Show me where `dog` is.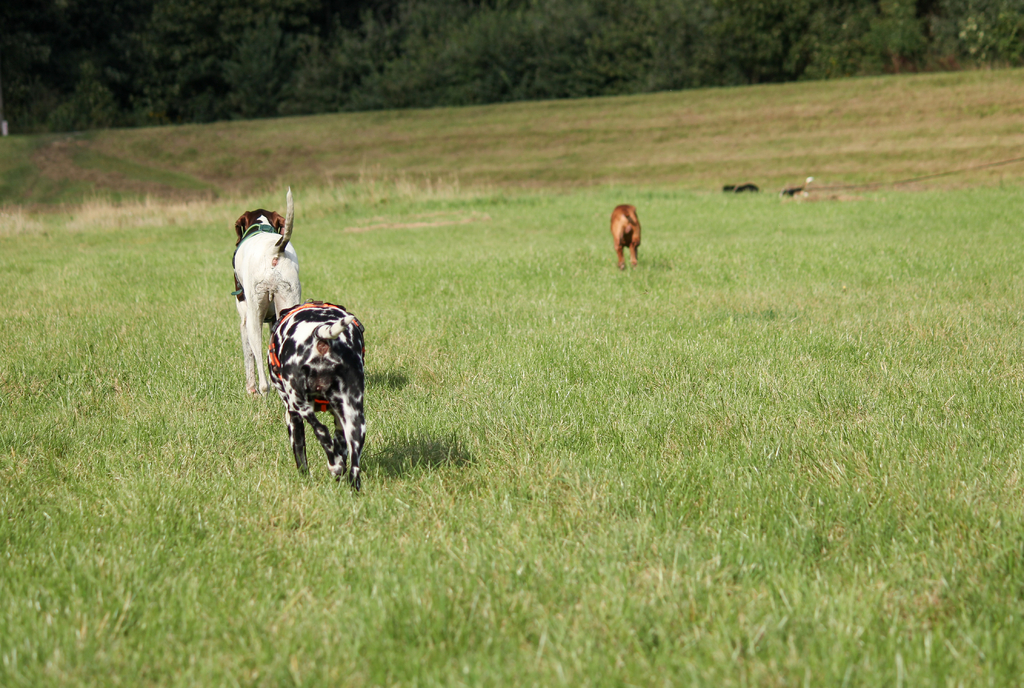
`dog` is at {"left": 228, "top": 186, "right": 303, "bottom": 396}.
